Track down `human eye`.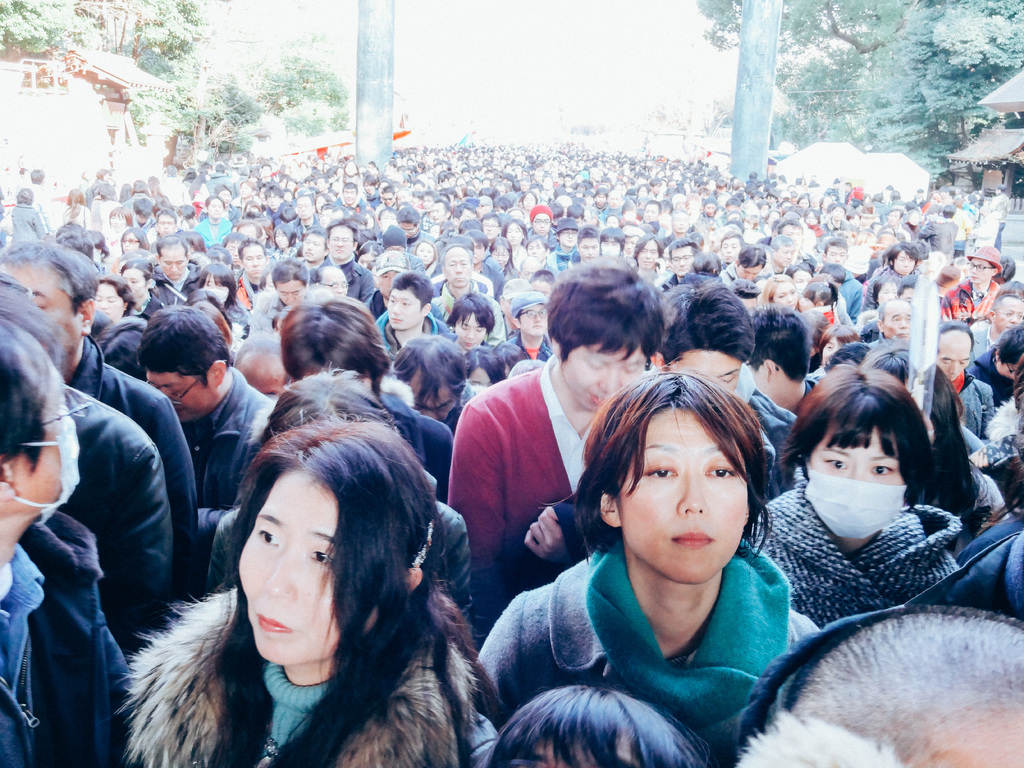
Tracked to detection(477, 324, 486, 336).
